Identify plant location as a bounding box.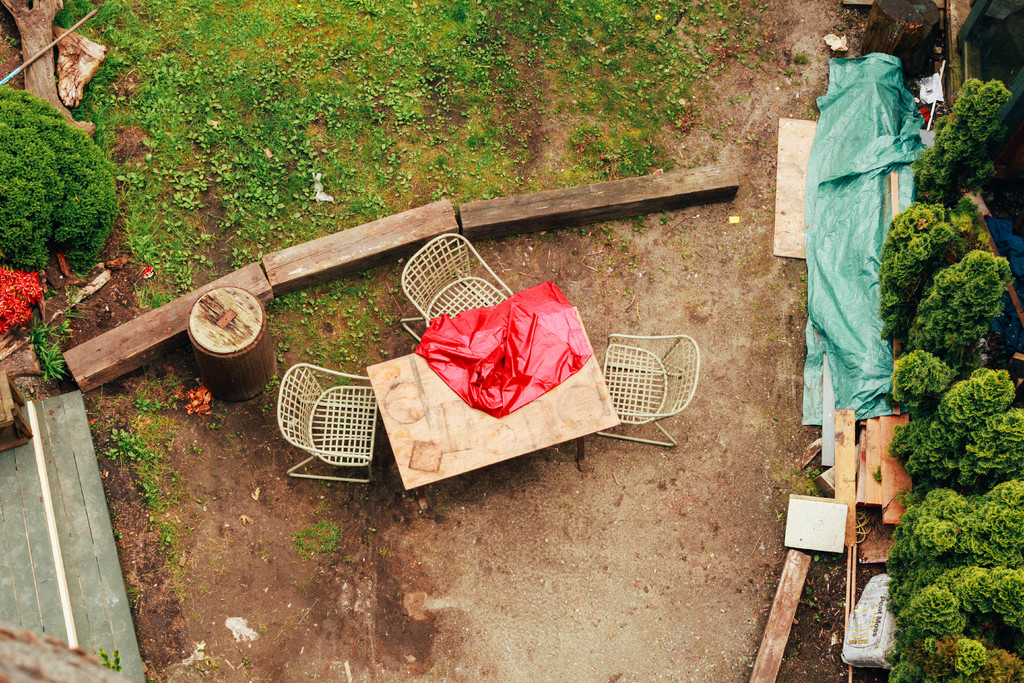
<bbox>59, 311, 84, 342</bbox>.
